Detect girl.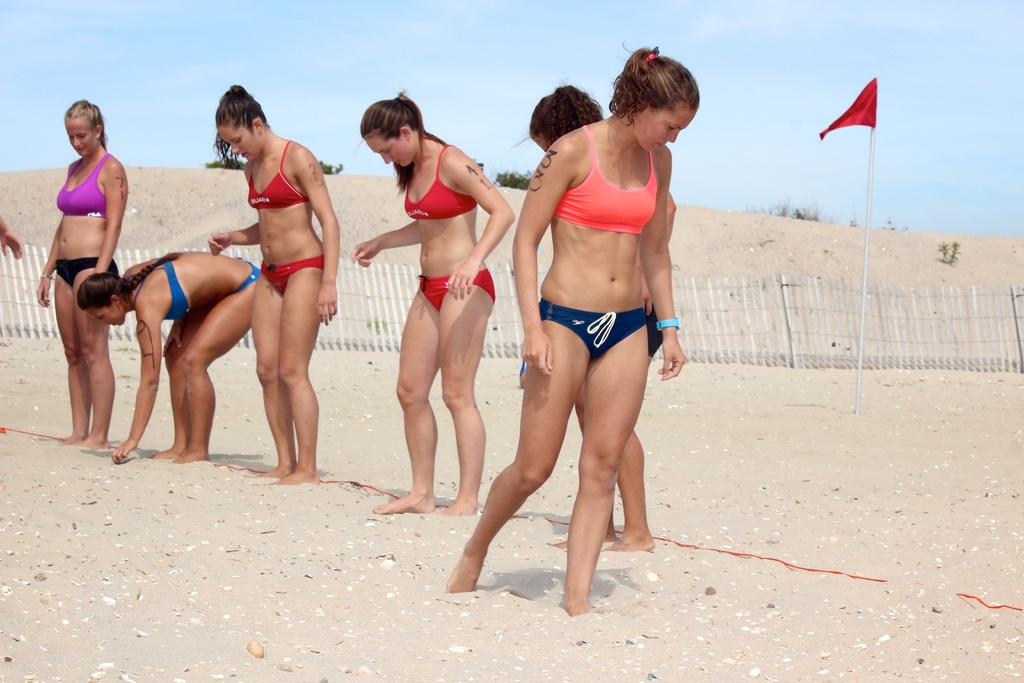
Detected at {"x1": 447, "y1": 49, "x2": 687, "y2": 618}.
